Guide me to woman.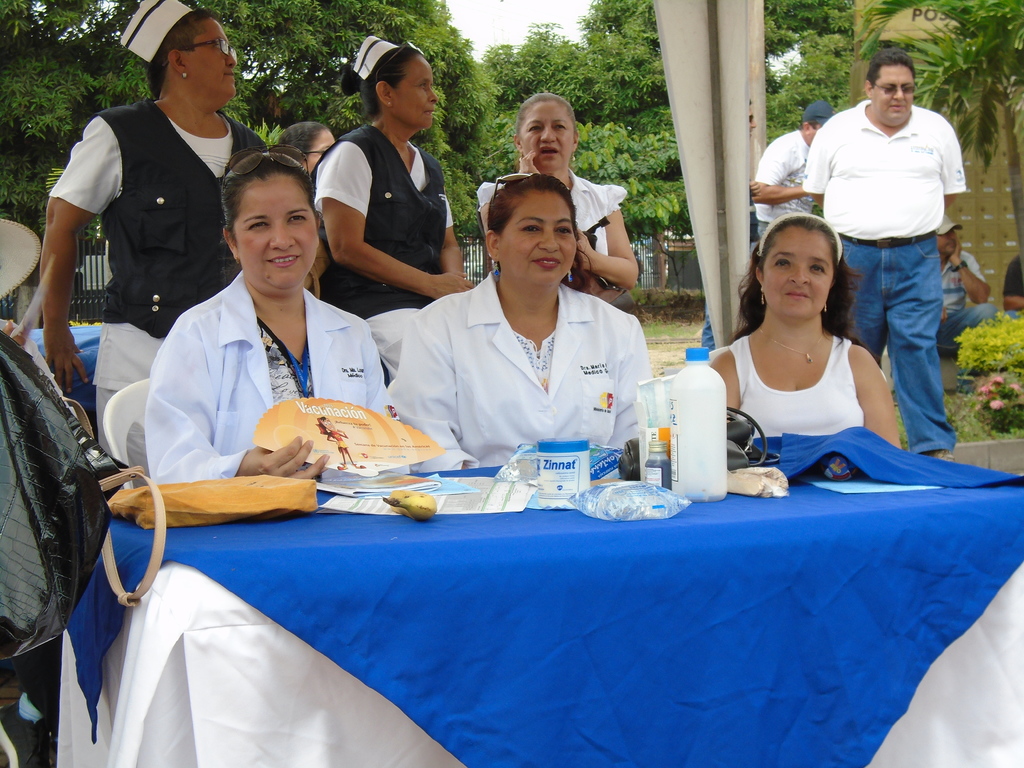
Guidance: detection(702, 207, 917, 475).
